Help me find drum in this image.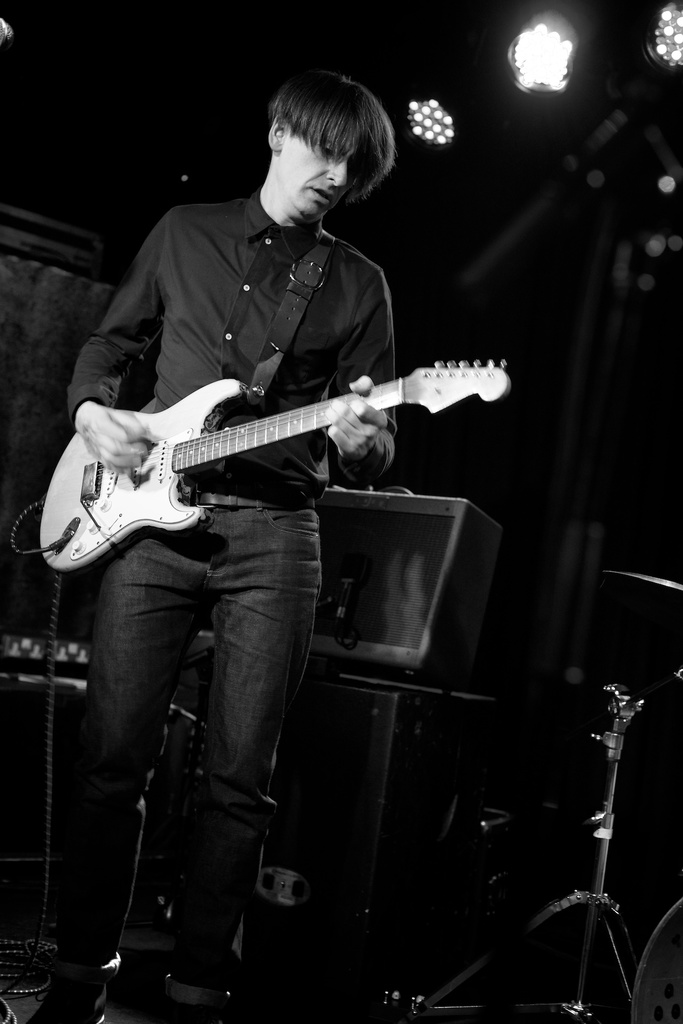
Found it: detection(591, 557, 682, 645).
